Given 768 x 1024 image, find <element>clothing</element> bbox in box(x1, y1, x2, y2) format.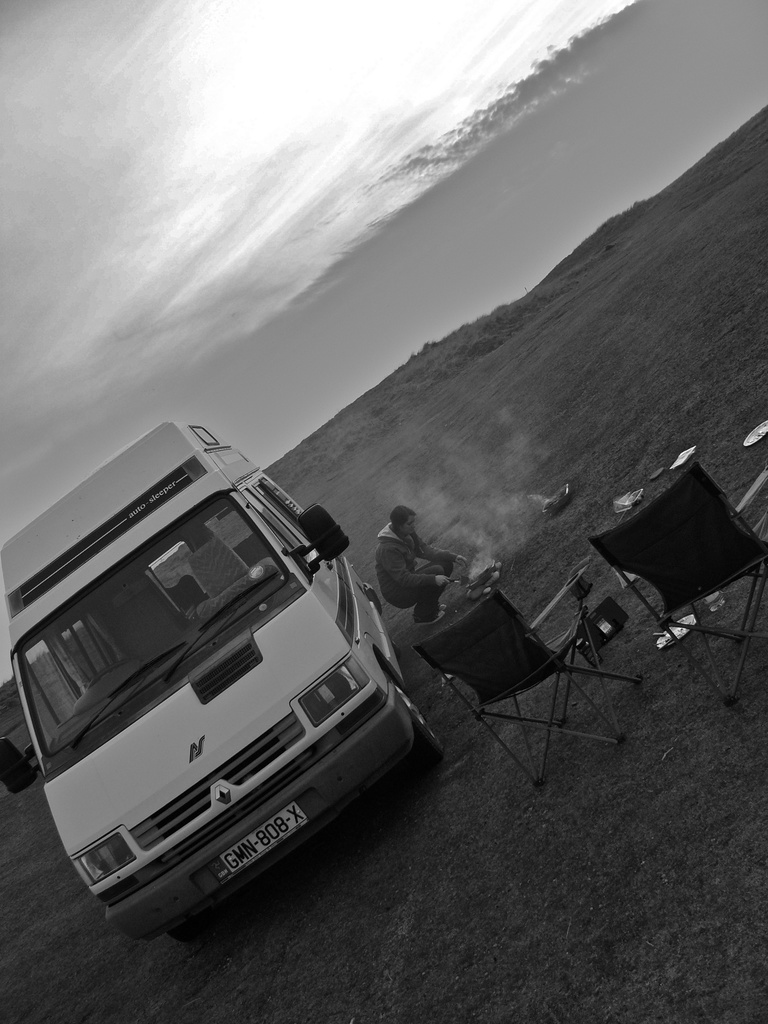
box(371, 503, 468, 618).
